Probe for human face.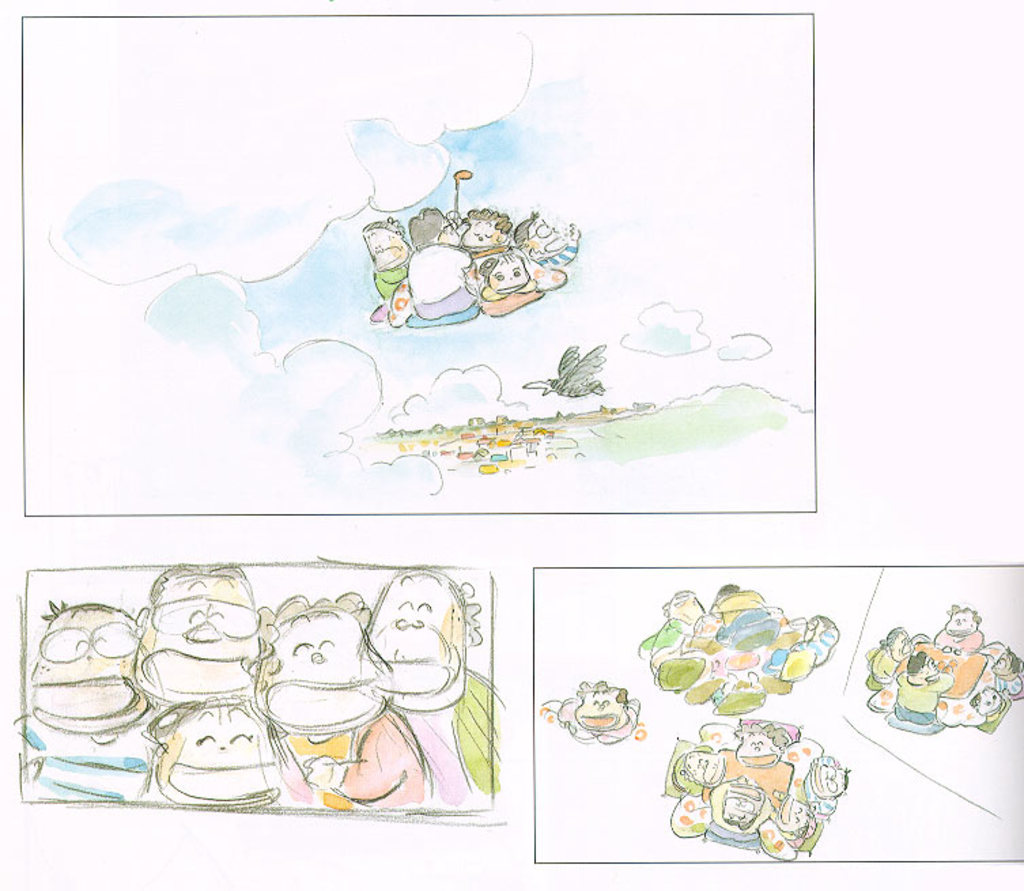
Probe result: {"left": 574, "top": 687, "right": 626, "bottom": 733}.
